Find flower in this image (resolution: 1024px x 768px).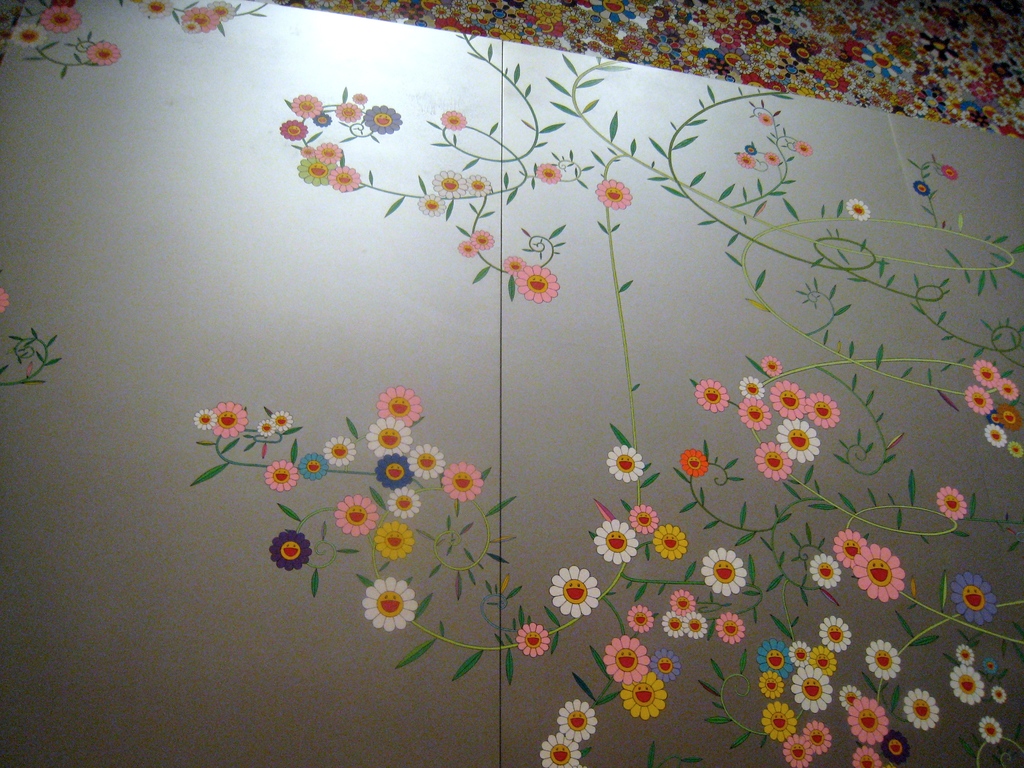
pyautogui.locateOnScreen(364, 415, 410, 447).
